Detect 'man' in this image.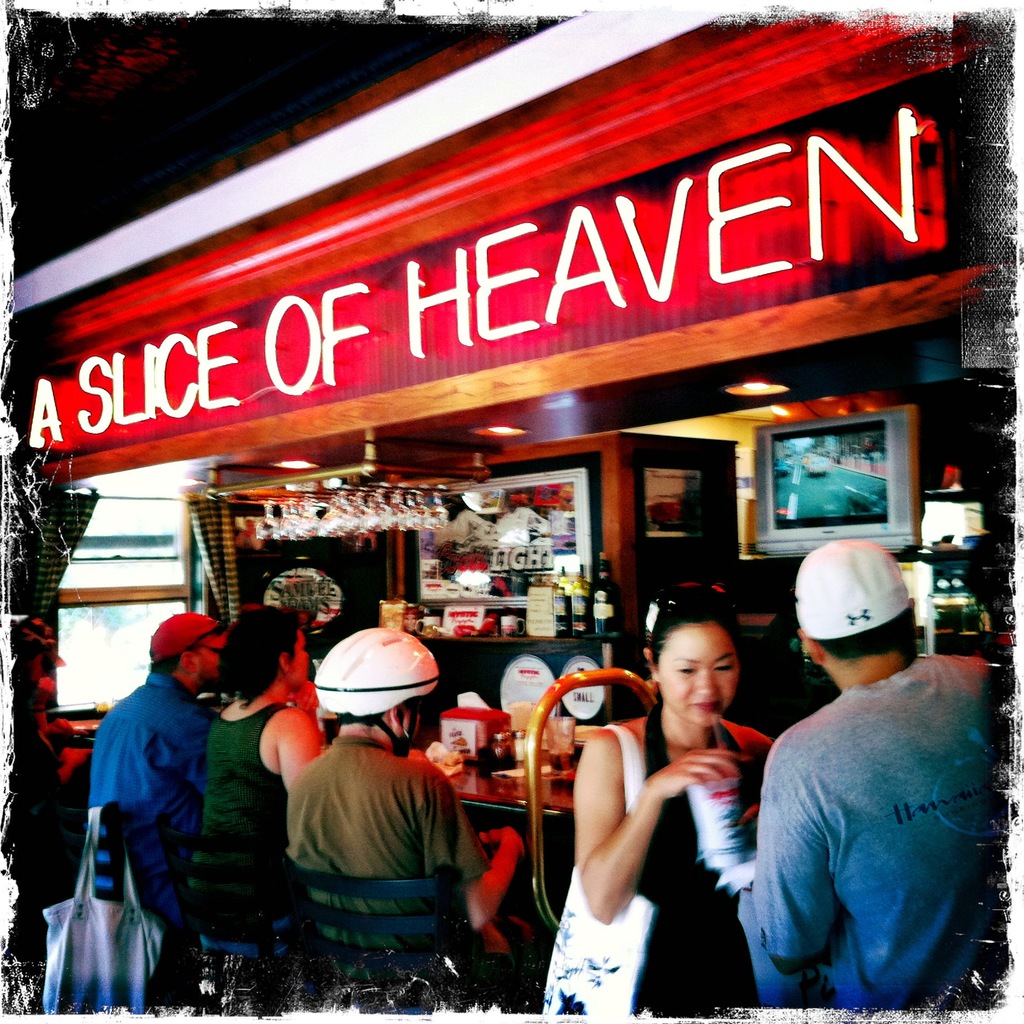
Detection: {"x1": 710, "y1": 529, "x2": 1019, "y2": 1023}.
